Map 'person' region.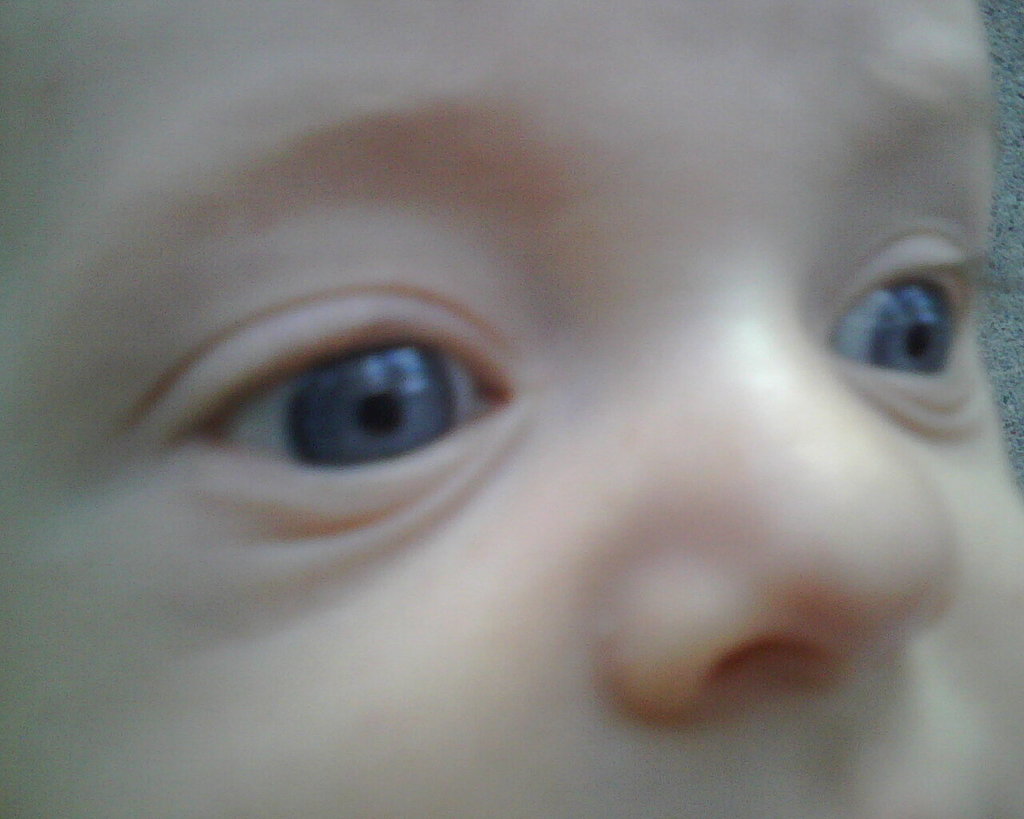
Mapped to Rect(7, 0, 1023, 818).
